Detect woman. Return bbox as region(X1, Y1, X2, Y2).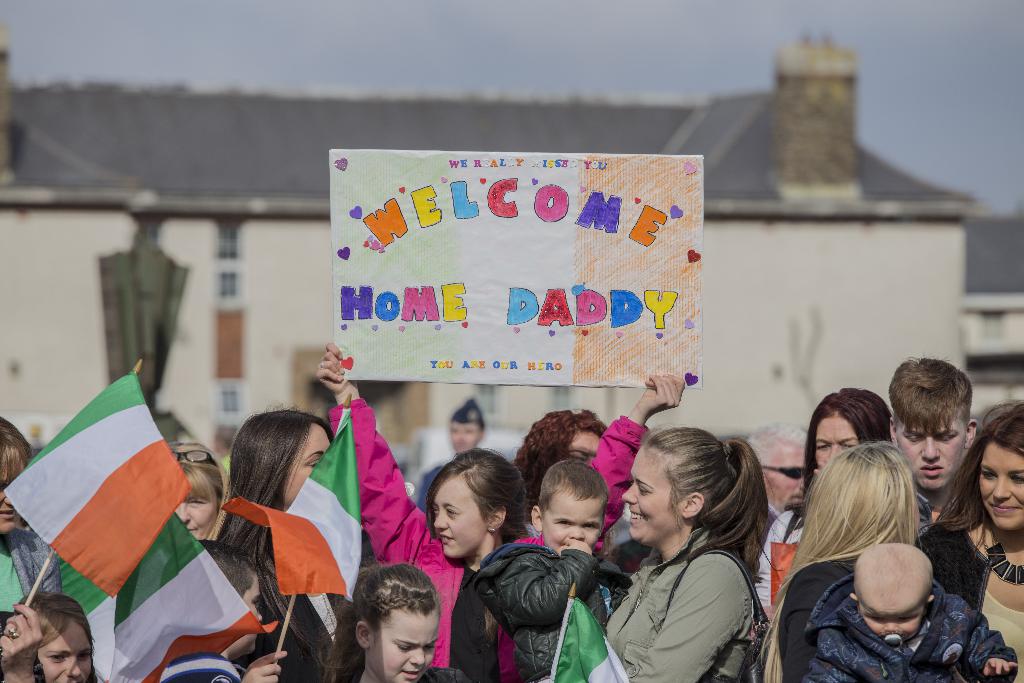
region(316, 343, 682, 682).
